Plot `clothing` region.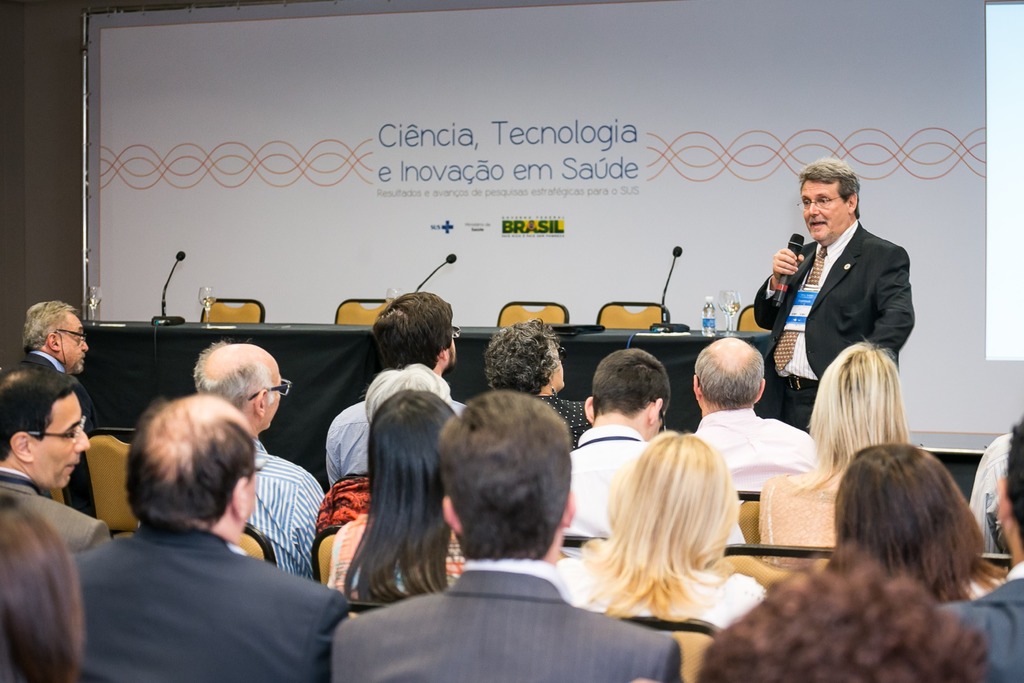
Plotted at region(335, 555, 681, 682).
